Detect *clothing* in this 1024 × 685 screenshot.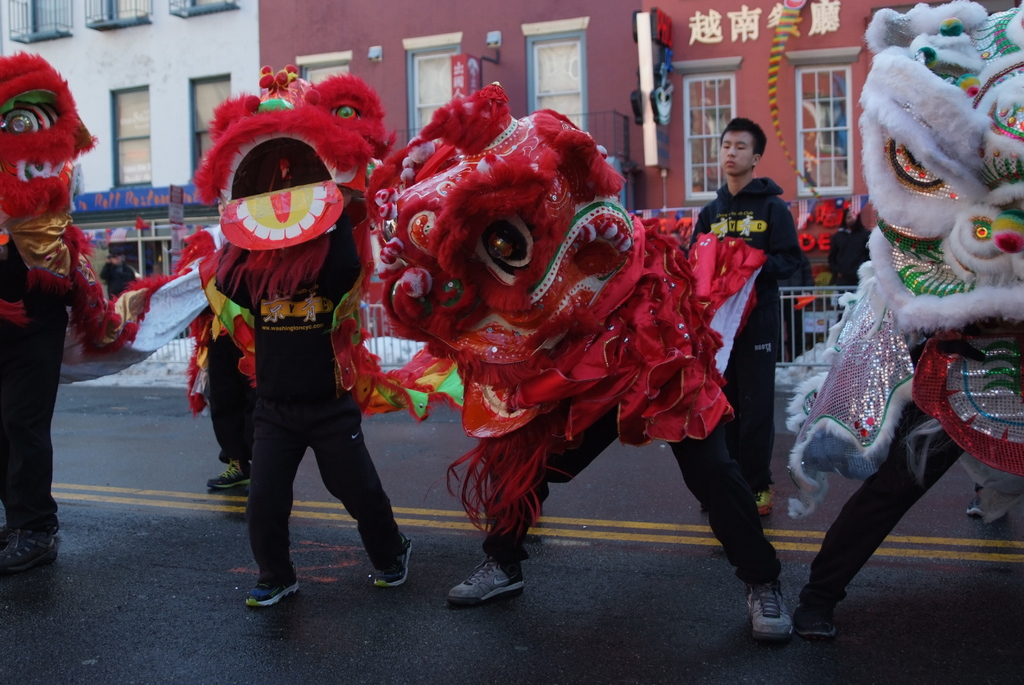
Detection: 212,221,414,584.
